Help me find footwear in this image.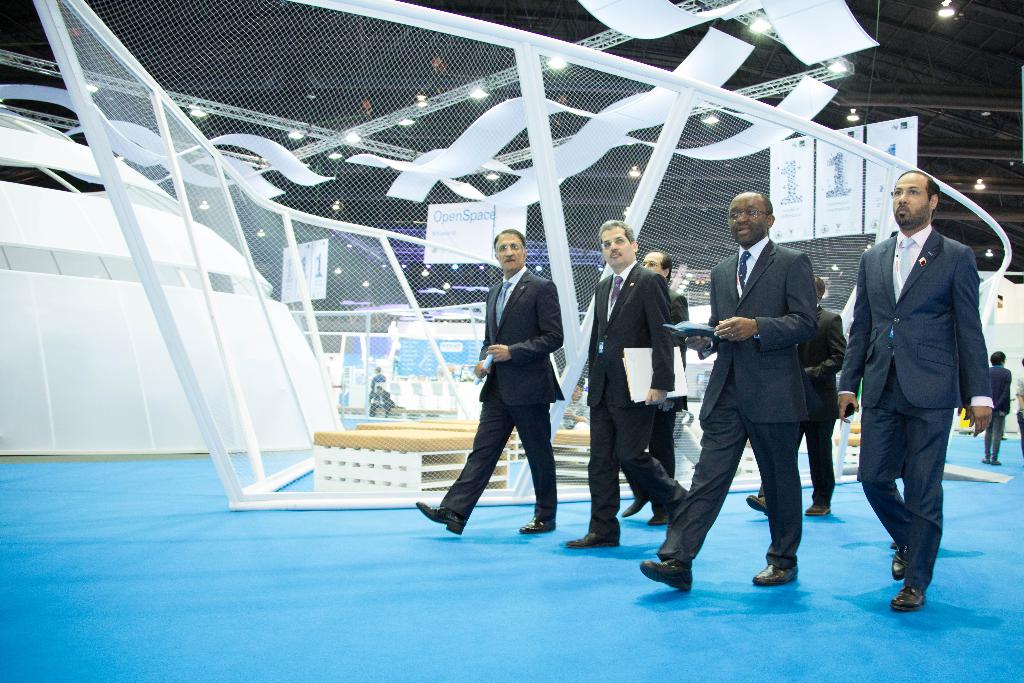
Found it: [x1=888, y1=579, x2=929, y2=613].
